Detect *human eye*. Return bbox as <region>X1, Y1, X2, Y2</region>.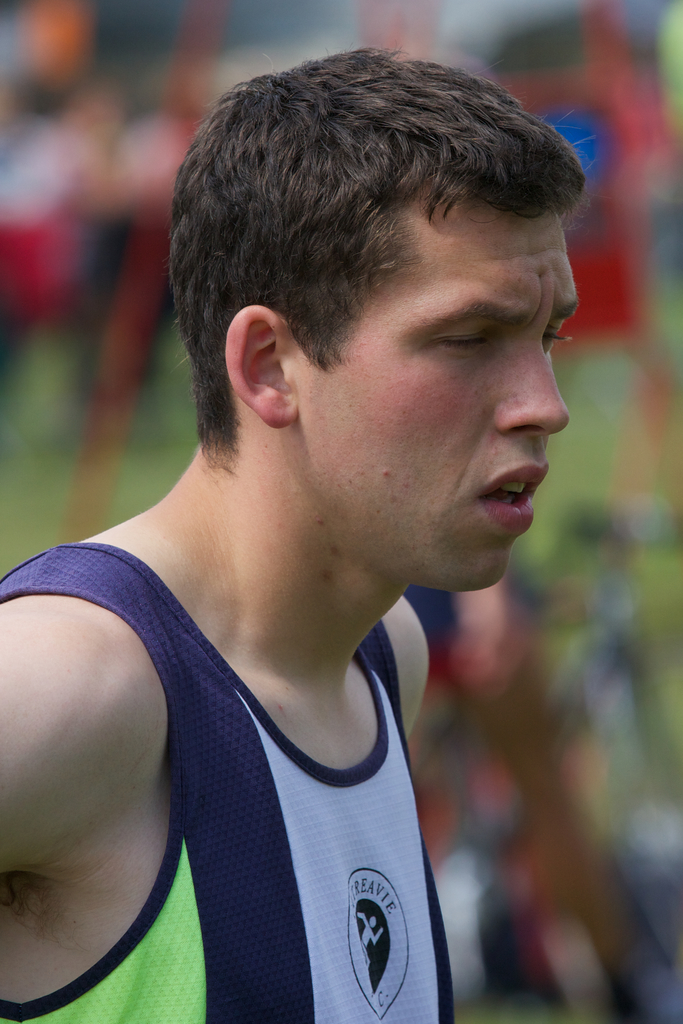
<region>542, 318, 559, 353</region>.
